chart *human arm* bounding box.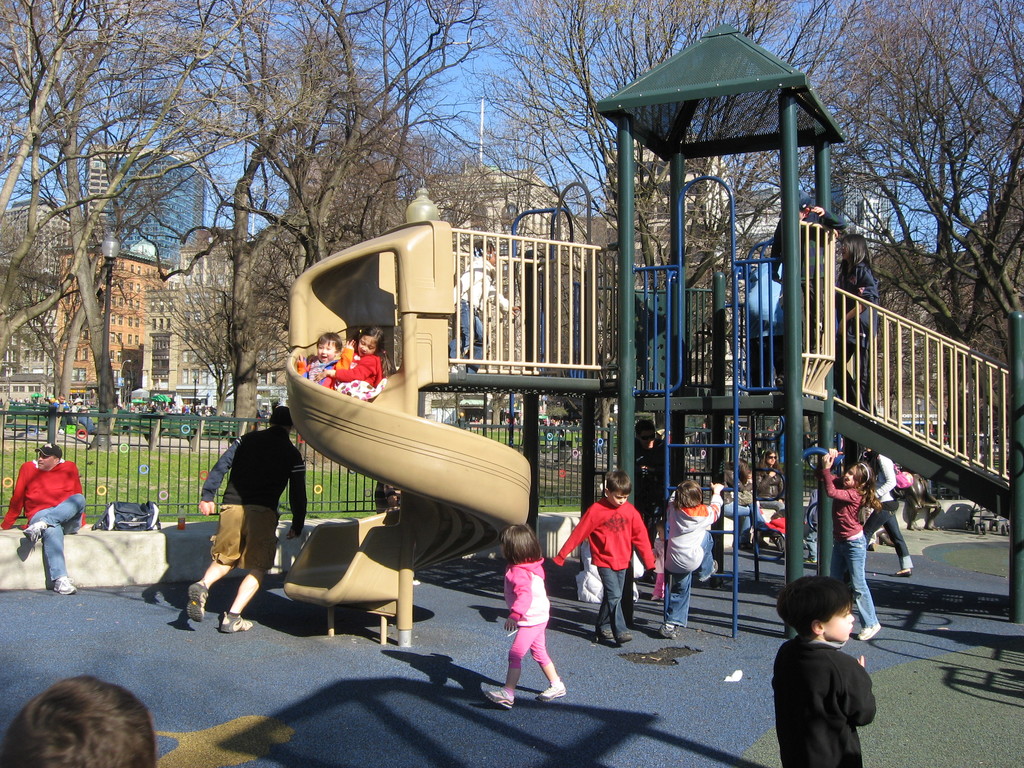
Charted: (626, 505, 657, 569).
